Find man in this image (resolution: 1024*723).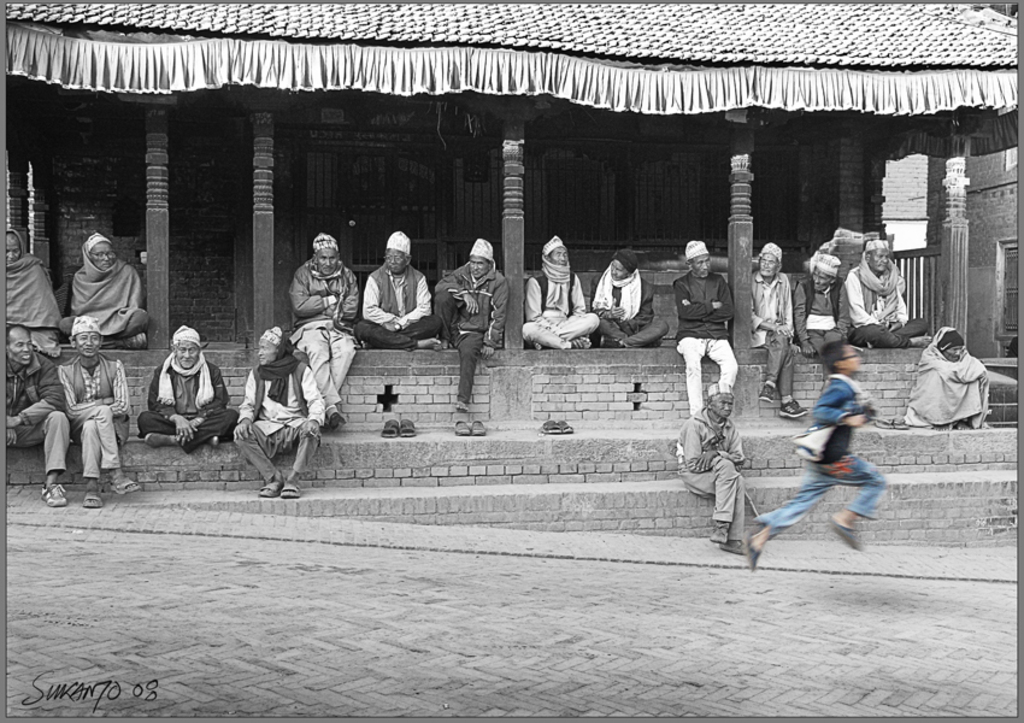
box(592, 251, 666, 349).
